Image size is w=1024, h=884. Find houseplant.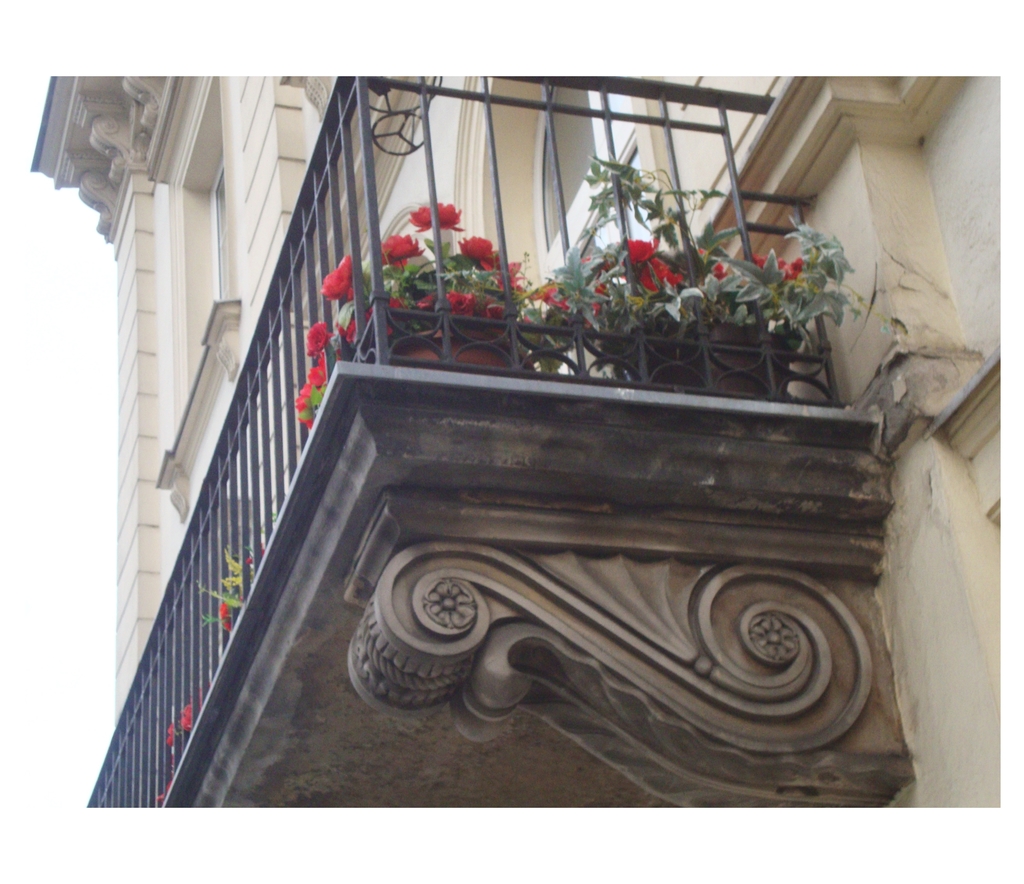
<box>557,146,865,402</box>.
